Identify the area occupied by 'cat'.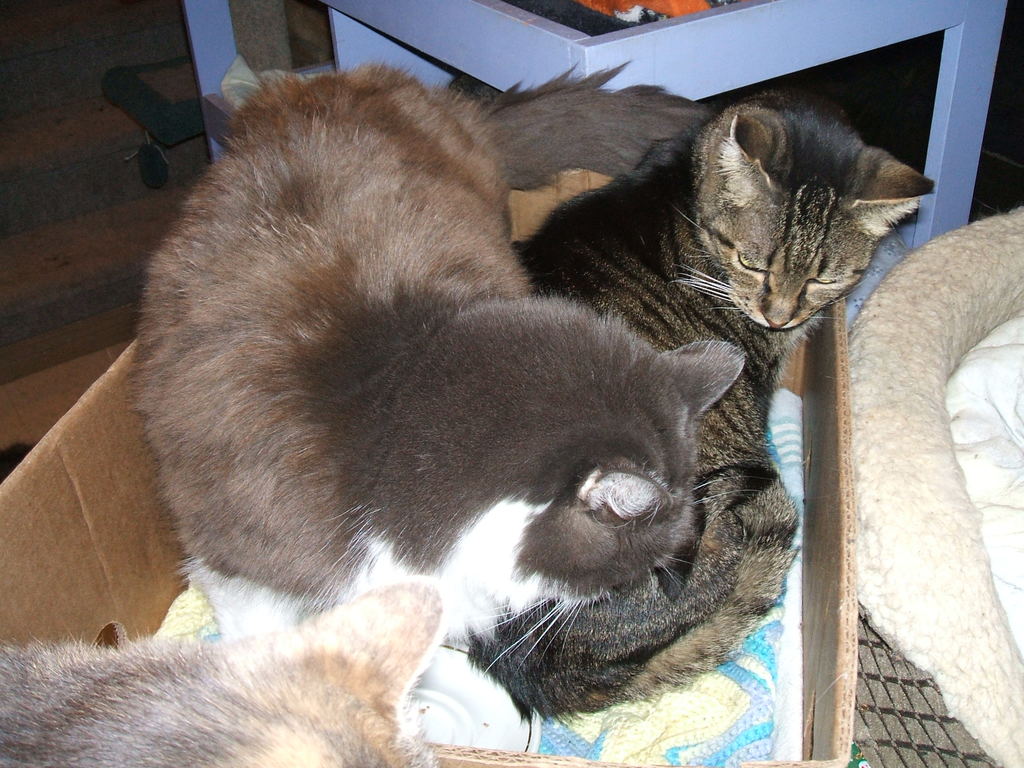
Area: x1=0 y1=579 x2=444 y2=767.
